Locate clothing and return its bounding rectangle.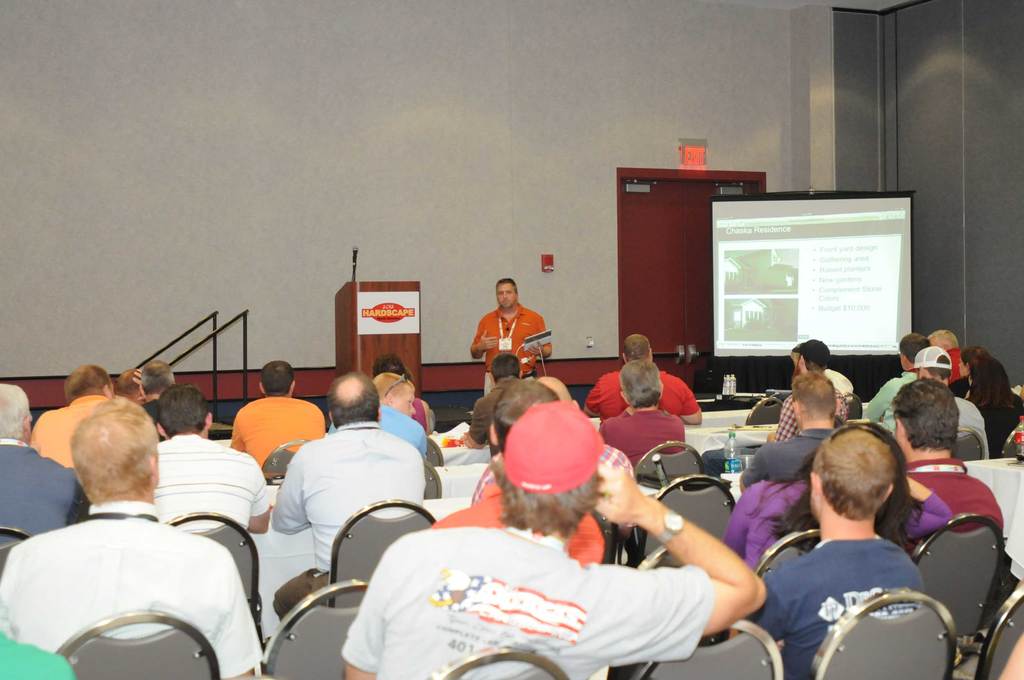
271 417 423 621.
